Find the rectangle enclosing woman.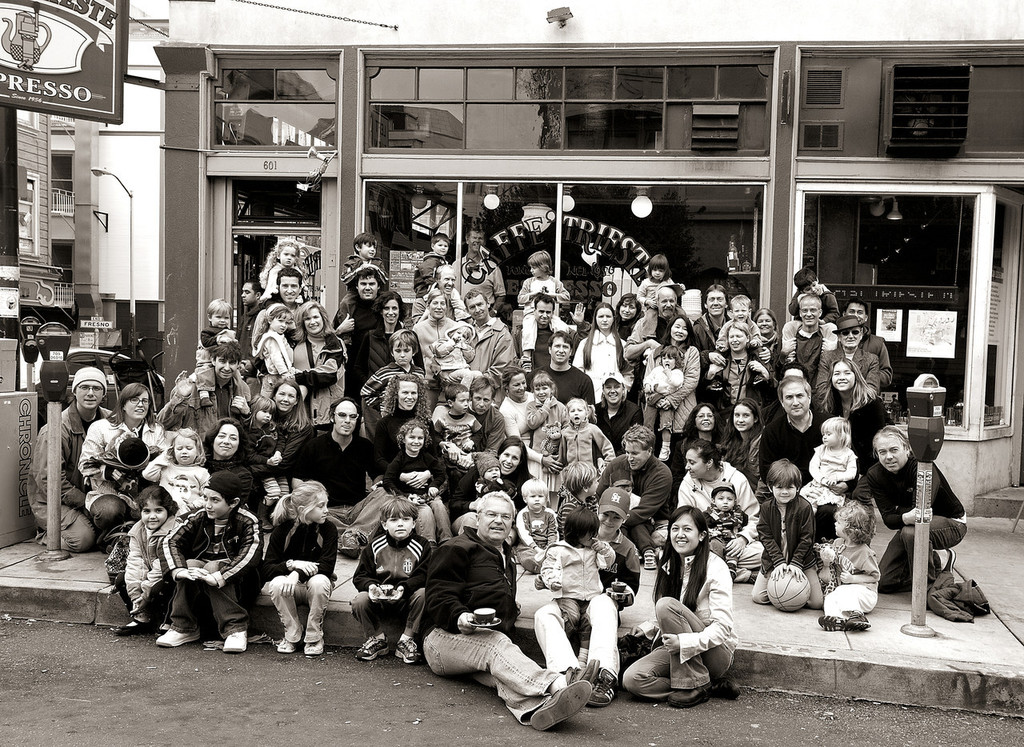
[194,417,258,505].
